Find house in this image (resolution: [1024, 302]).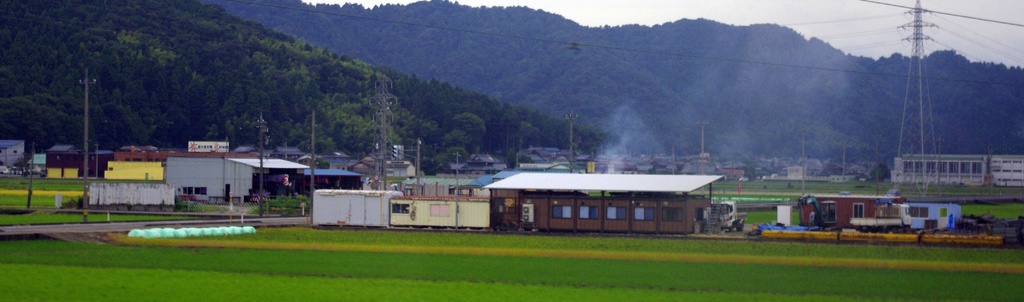
x1=902, y1=200, x2=964, y2=226.
